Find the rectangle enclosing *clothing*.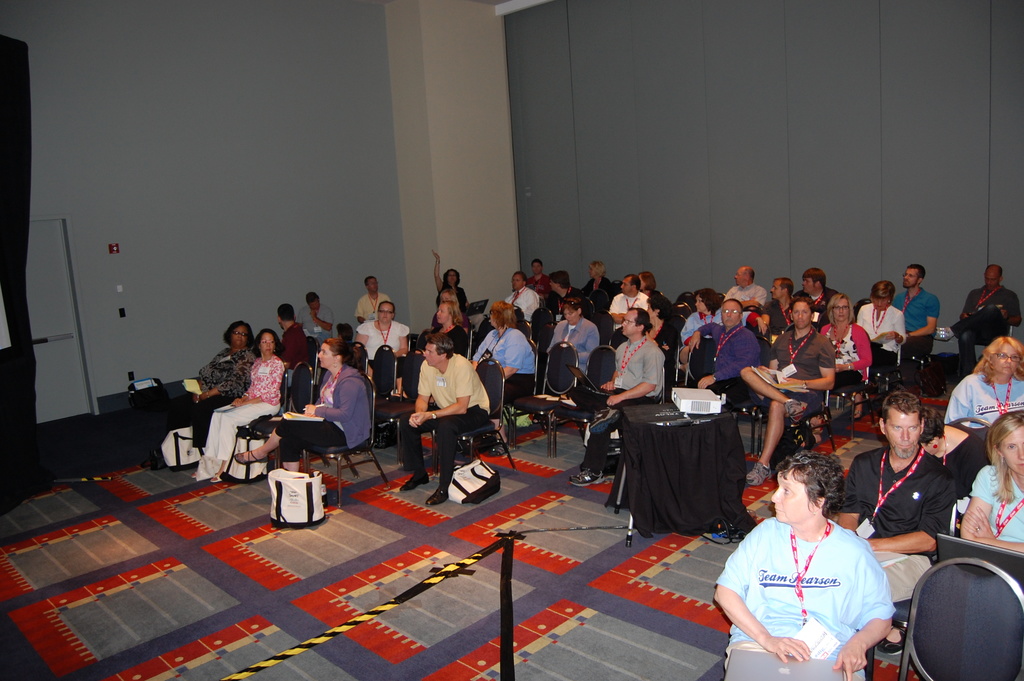
l=817, t=329, r=871, b=393.
